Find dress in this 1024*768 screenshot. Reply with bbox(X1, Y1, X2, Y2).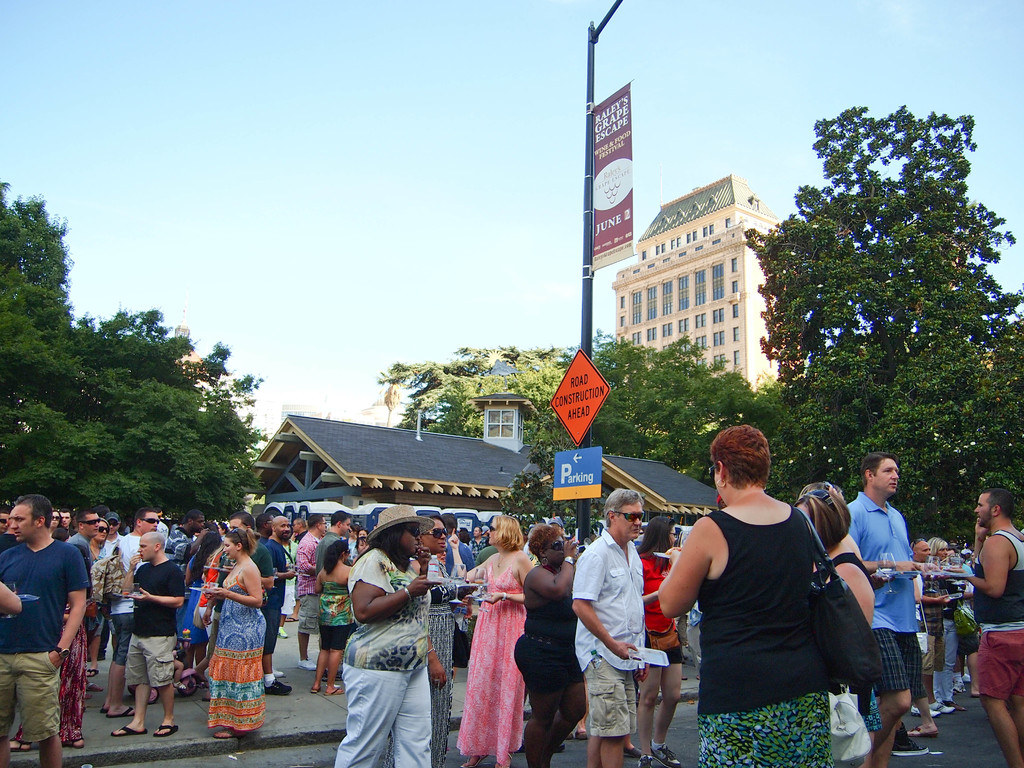
bbox(205, 559, 272, 735).
